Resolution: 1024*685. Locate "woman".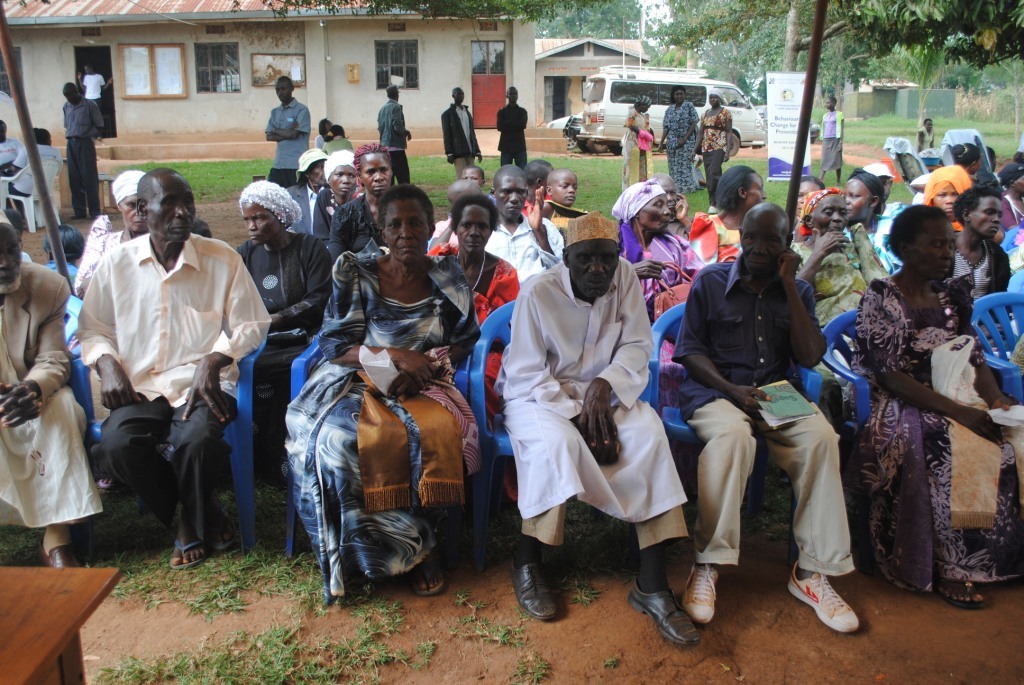
[left=817, top=89, right=846, bottom=185].
